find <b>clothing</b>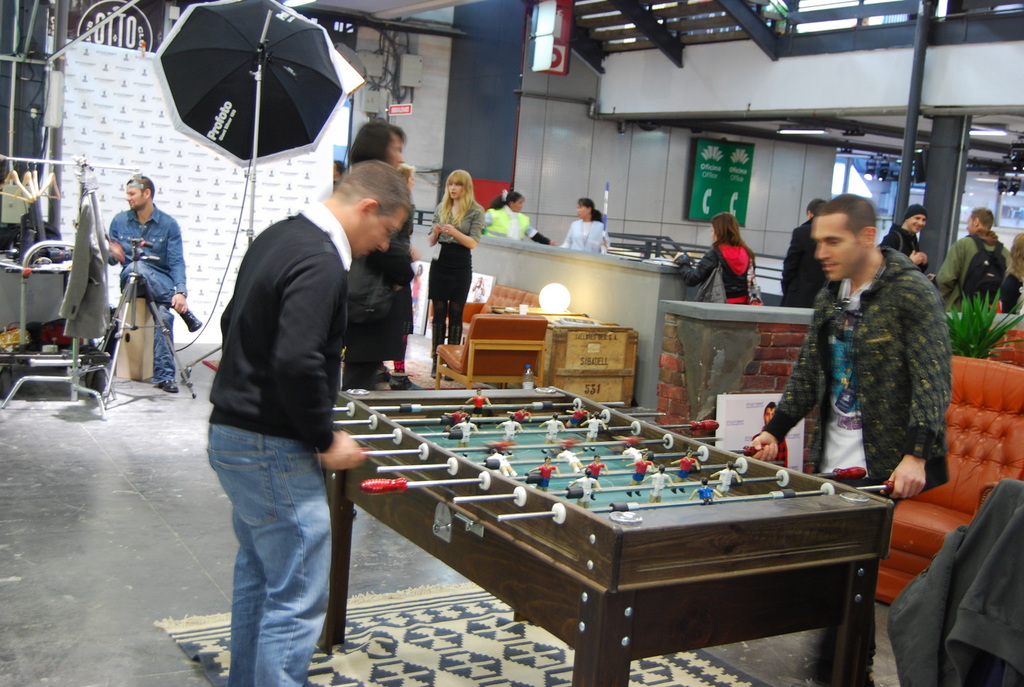
locate(516, 408, 530, 419)
